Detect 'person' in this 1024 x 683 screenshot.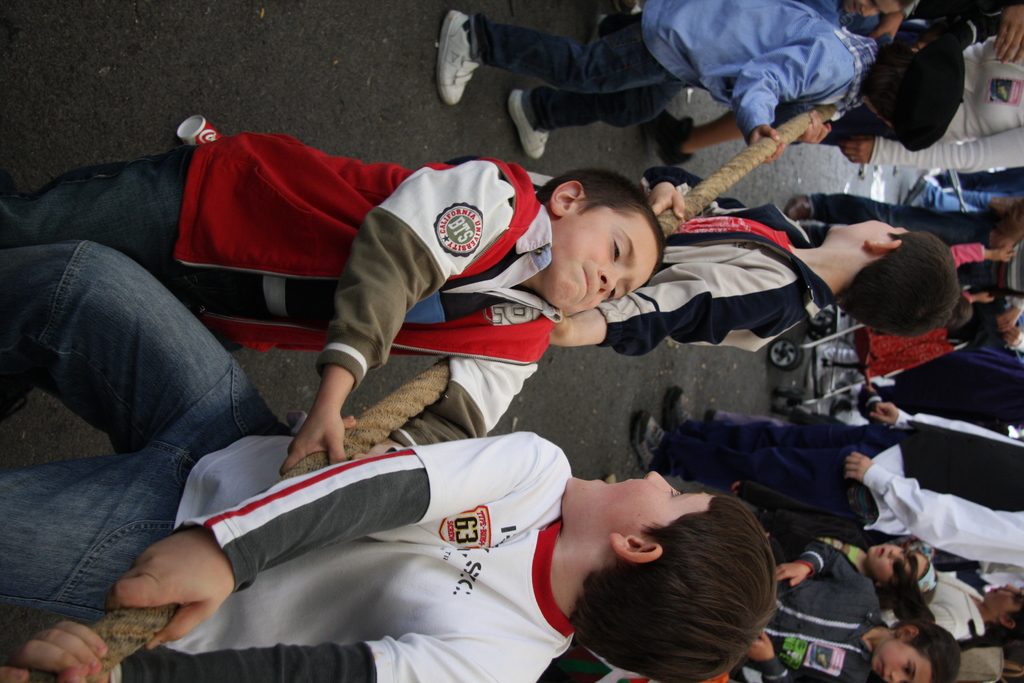
Detection: {"x1": 568, "y1": 537, "x2": 970, "y2": 682}.
